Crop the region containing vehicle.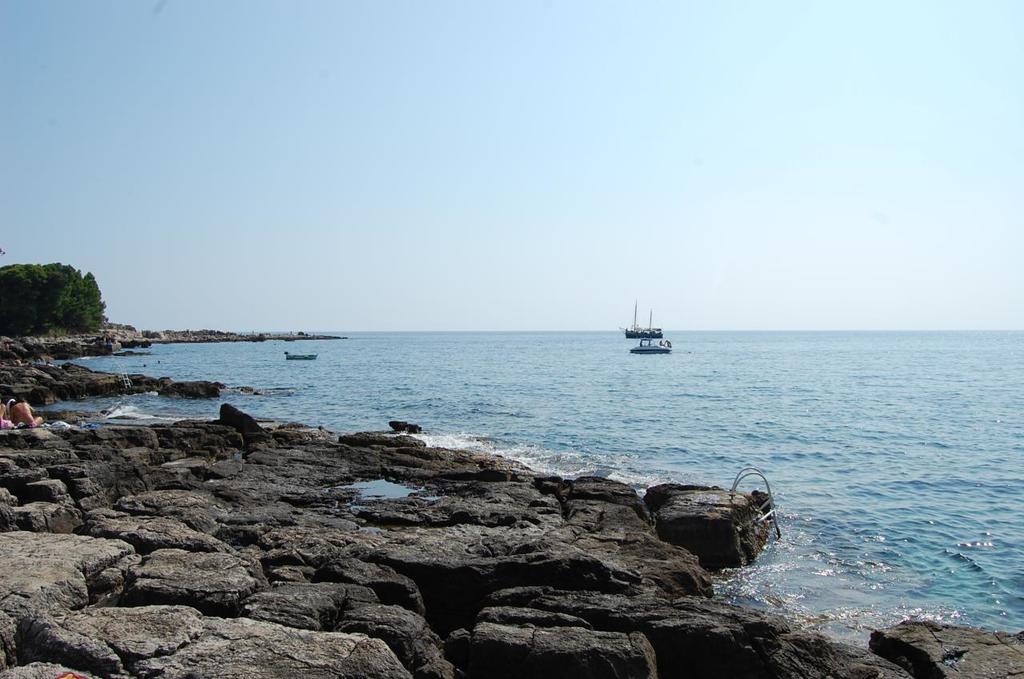
Crop region: <box>625,294,666,339</box>.
